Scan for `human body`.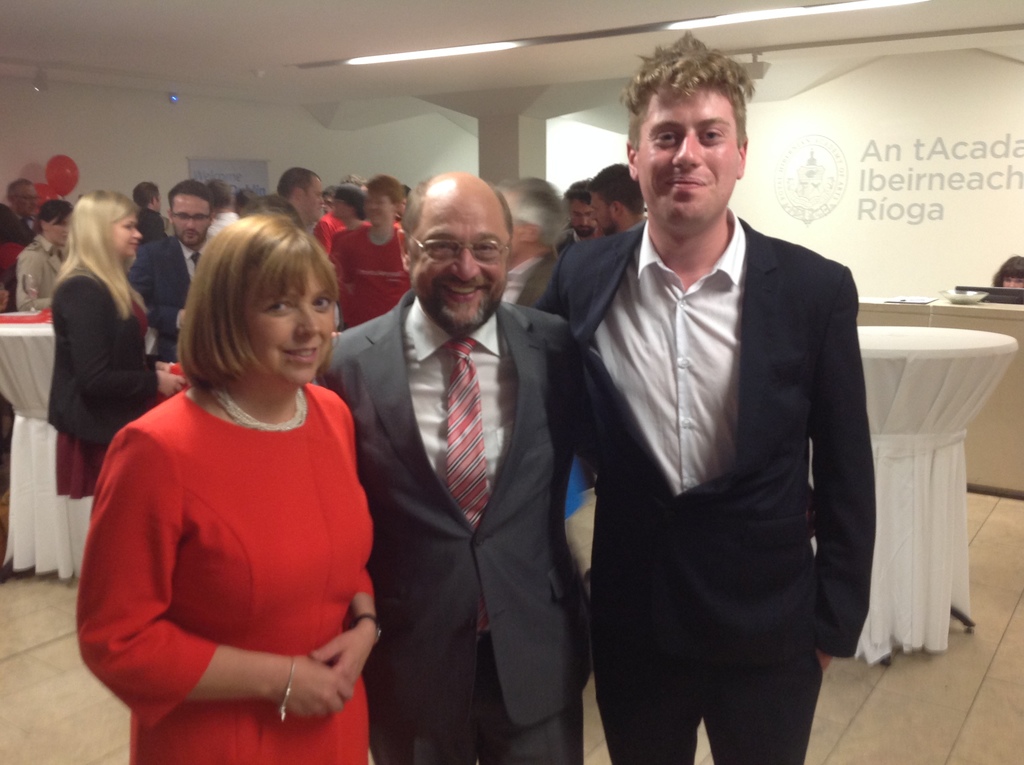
Scan result: <bbox>198, 213, 240, 243</bbox>.
